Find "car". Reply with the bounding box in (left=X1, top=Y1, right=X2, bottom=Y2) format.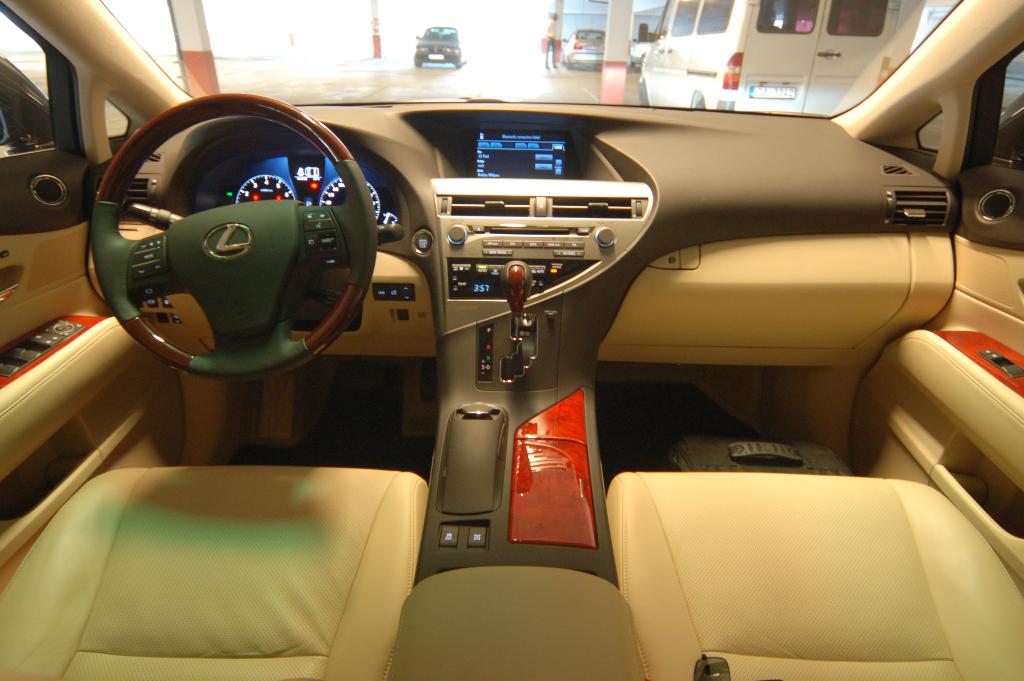
(left=0, top=0, right=1023, bottom=680).
